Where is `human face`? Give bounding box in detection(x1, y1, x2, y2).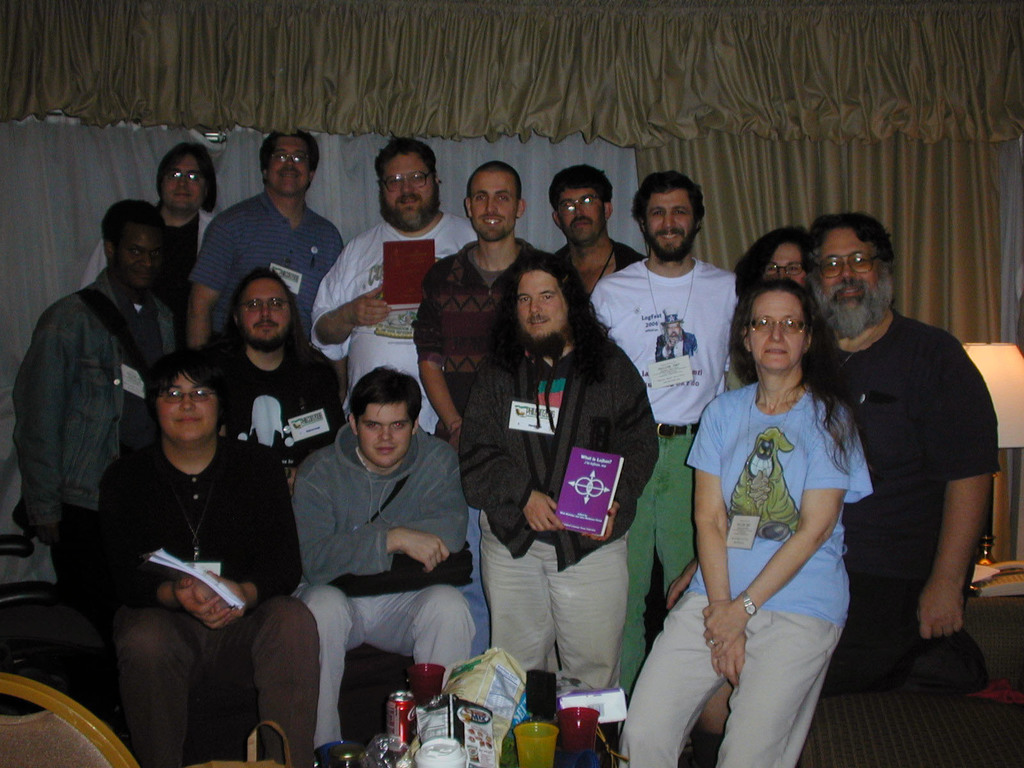
detection(517, 273, 570, 339).
